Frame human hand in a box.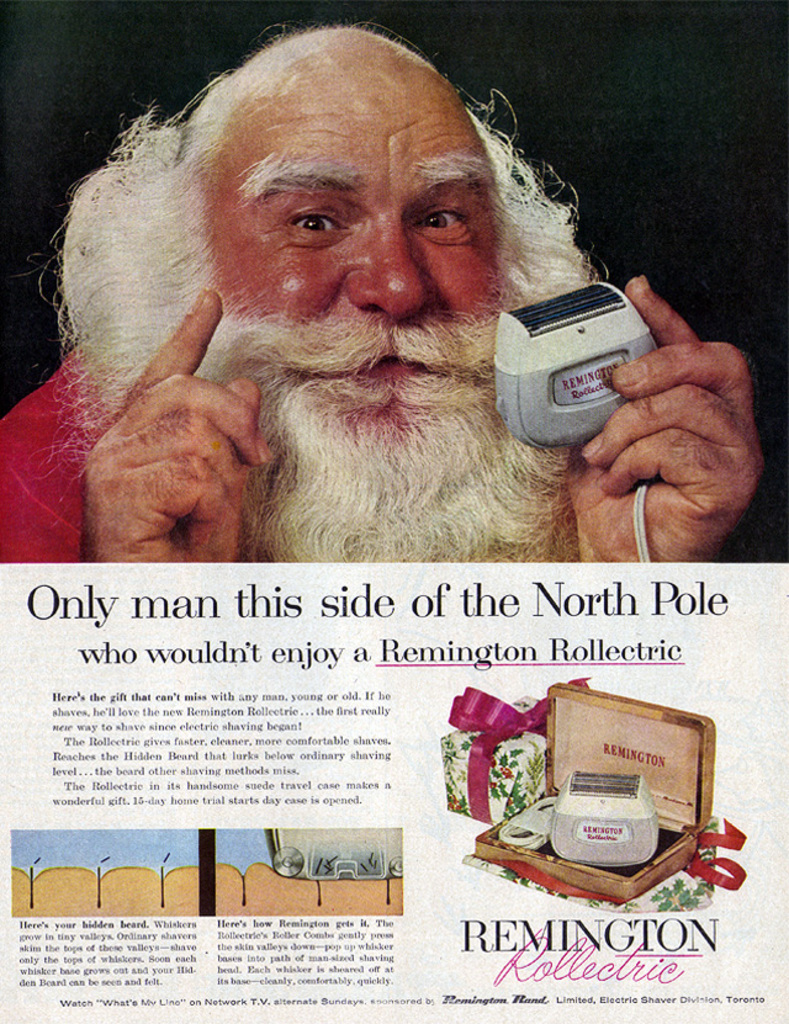
<region>573, 267, 775, 541</region>.
